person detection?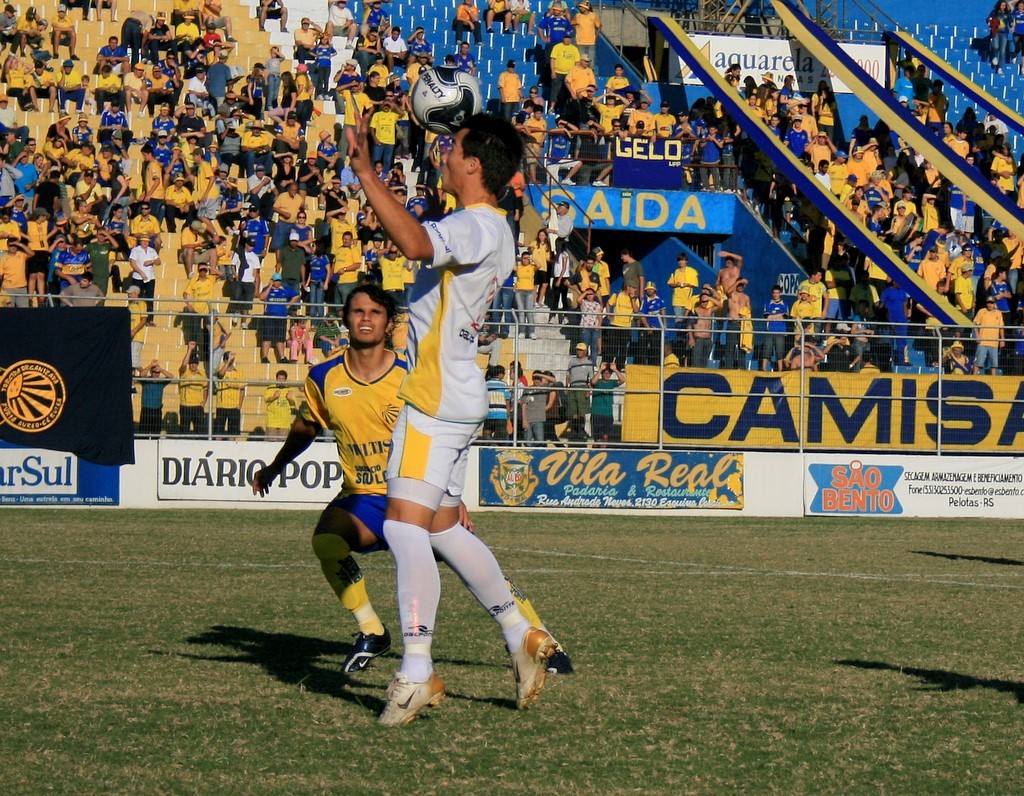
x1=68, y1=112, x2=97, y2=147
